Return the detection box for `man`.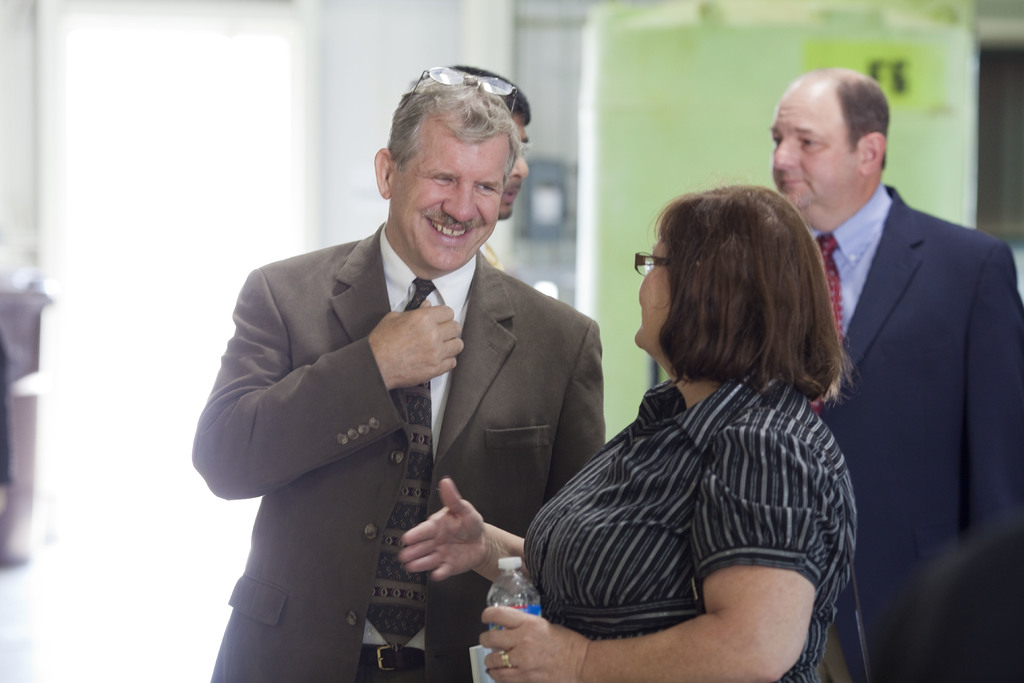
[450, 63, 532, 268].
